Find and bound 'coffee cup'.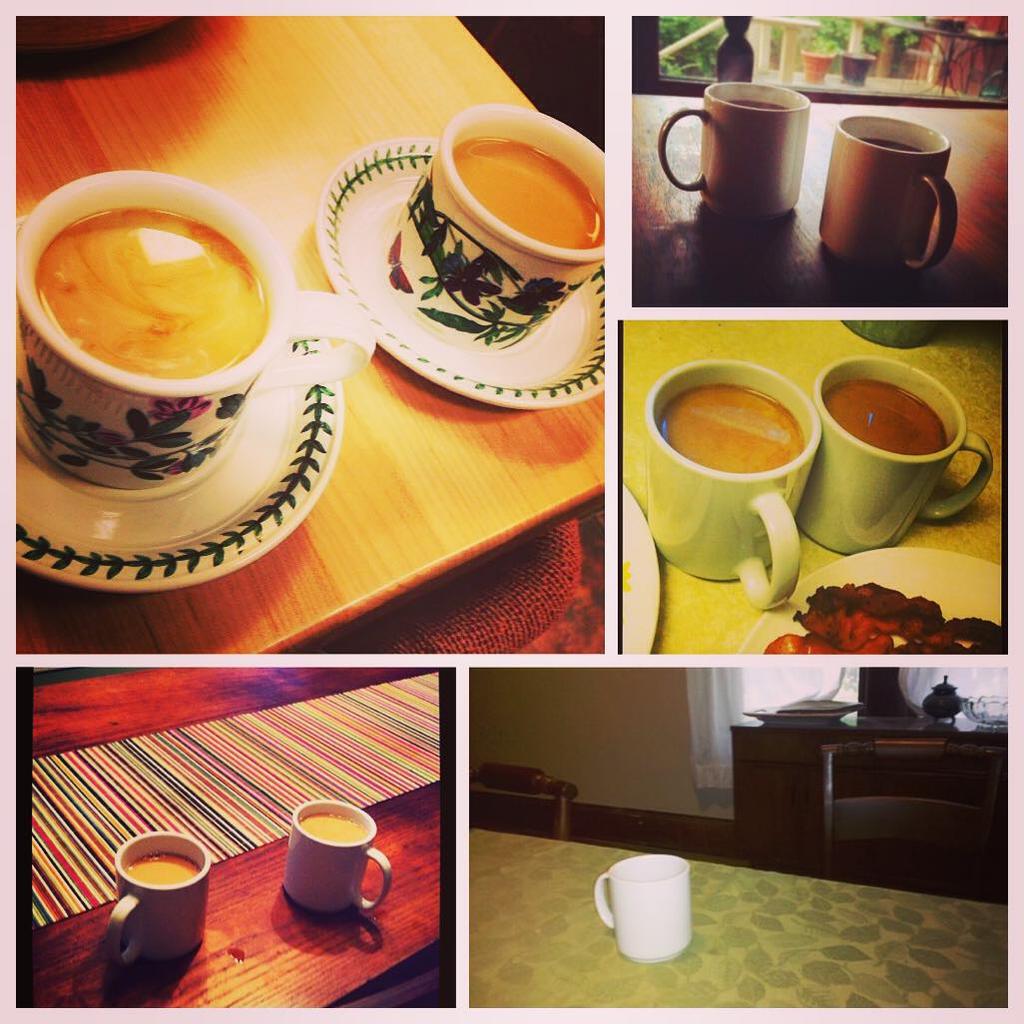
Bound: <bbox>653, 81, 814, 221</bbox>.
